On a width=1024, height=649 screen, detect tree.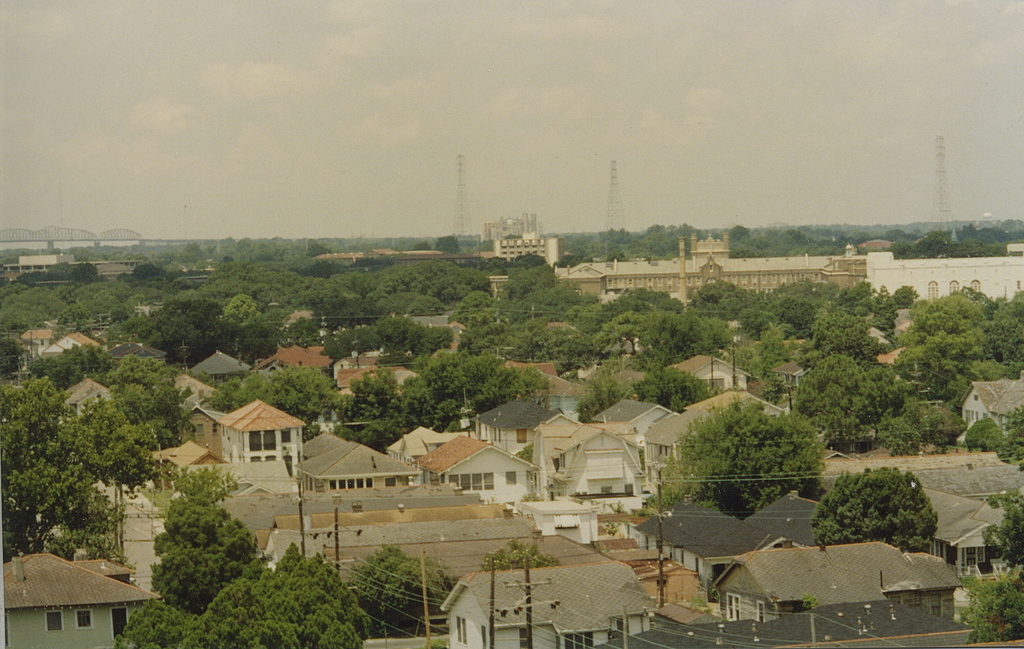
region(0, 276, 68, 331).
